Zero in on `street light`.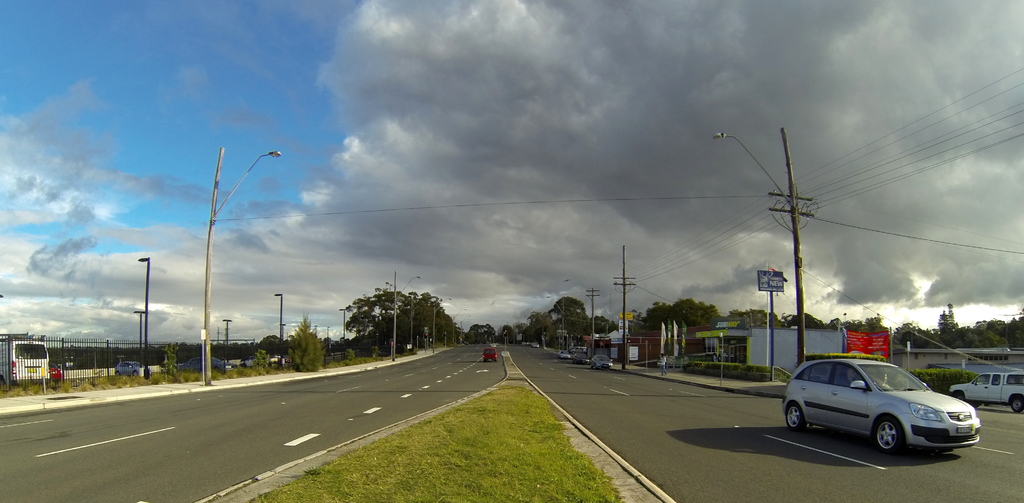
Zeroed in: {"x1": 712, "y1": 131, "x2": 810, "y2": 368}.
